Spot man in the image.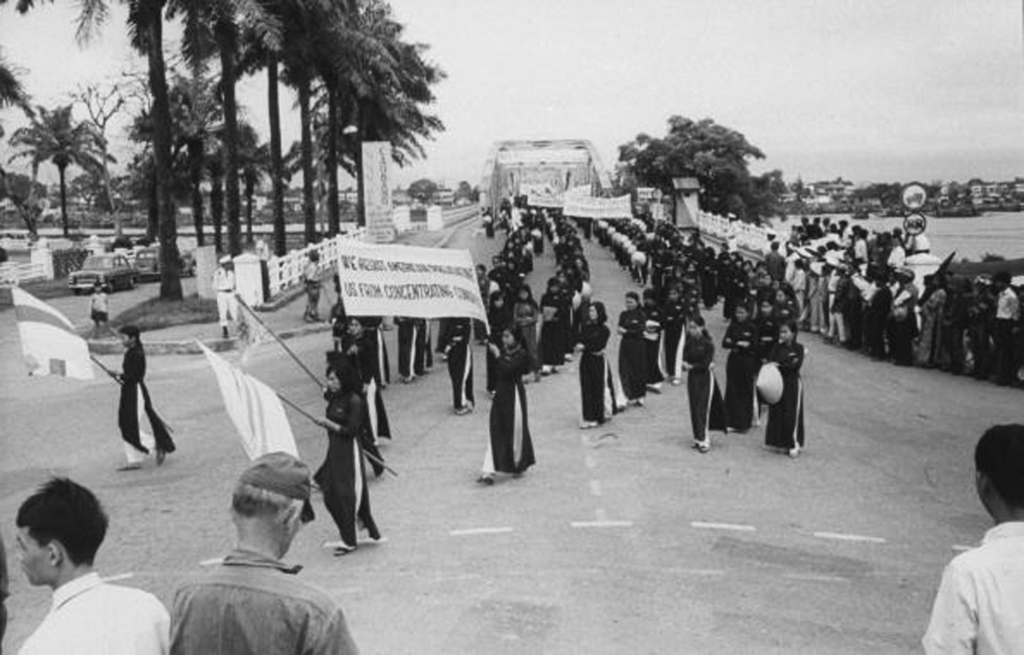
man found at (0, 481, 167, 653).
